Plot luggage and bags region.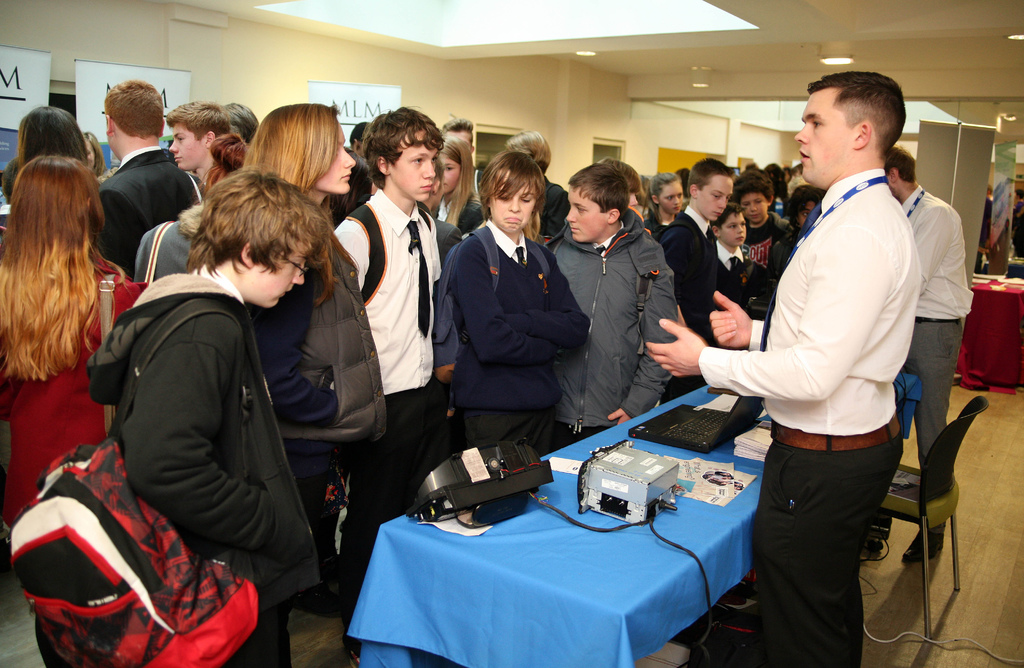
Plotted at crop(341, 200, 430, 306).
